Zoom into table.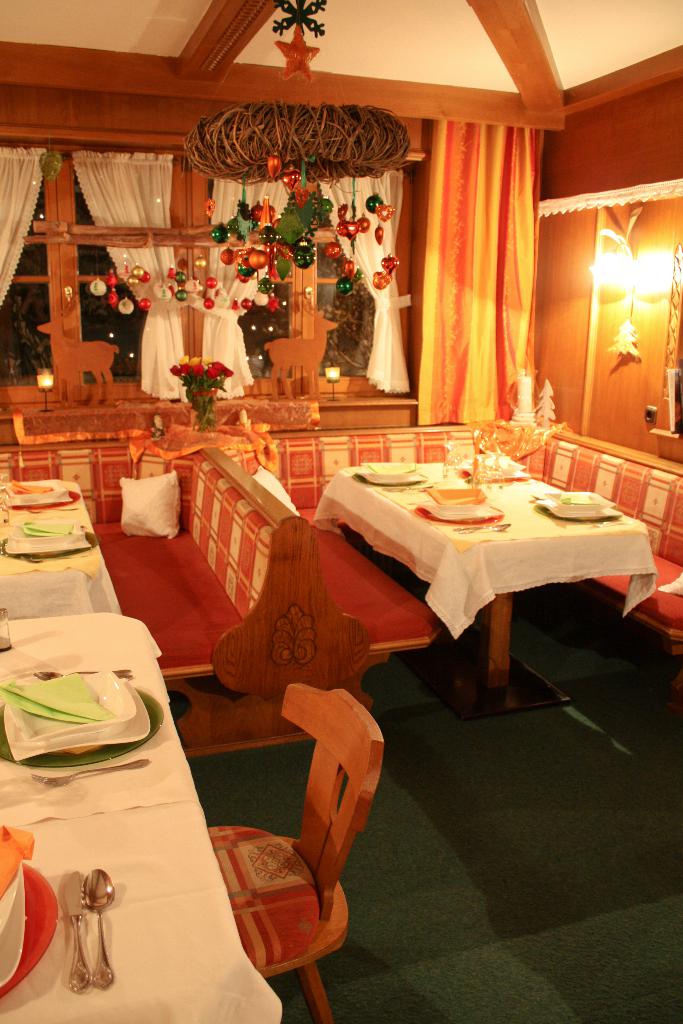
Zoom target: (0,608,279,1023).
